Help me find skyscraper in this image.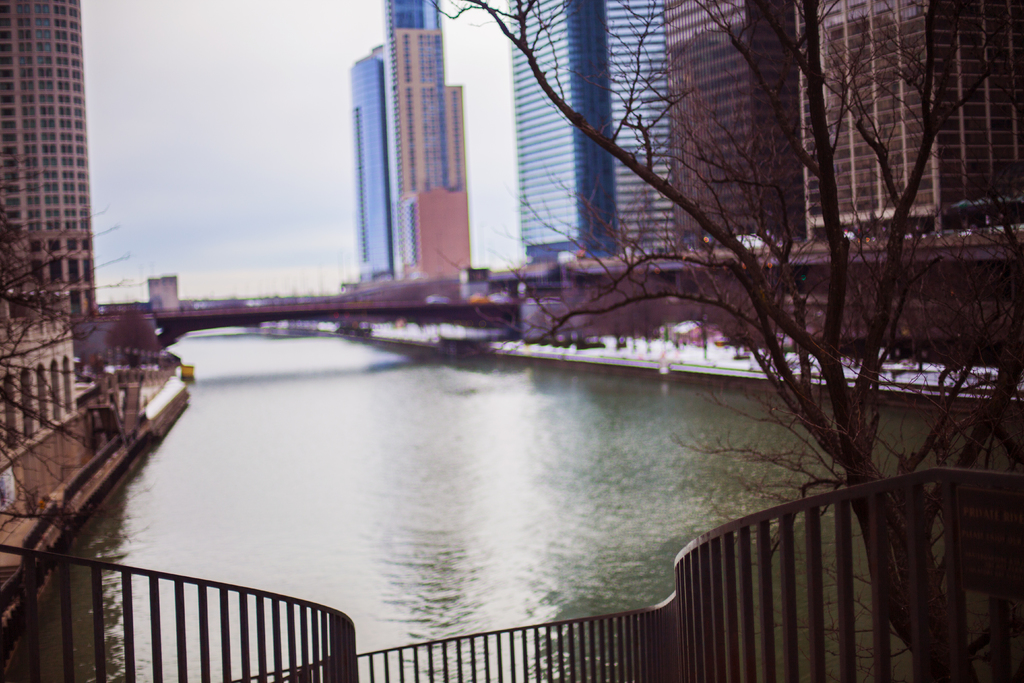
Found it: {"x1": 801, "y1": 0, "x2": 1023, "y2": 250}.
